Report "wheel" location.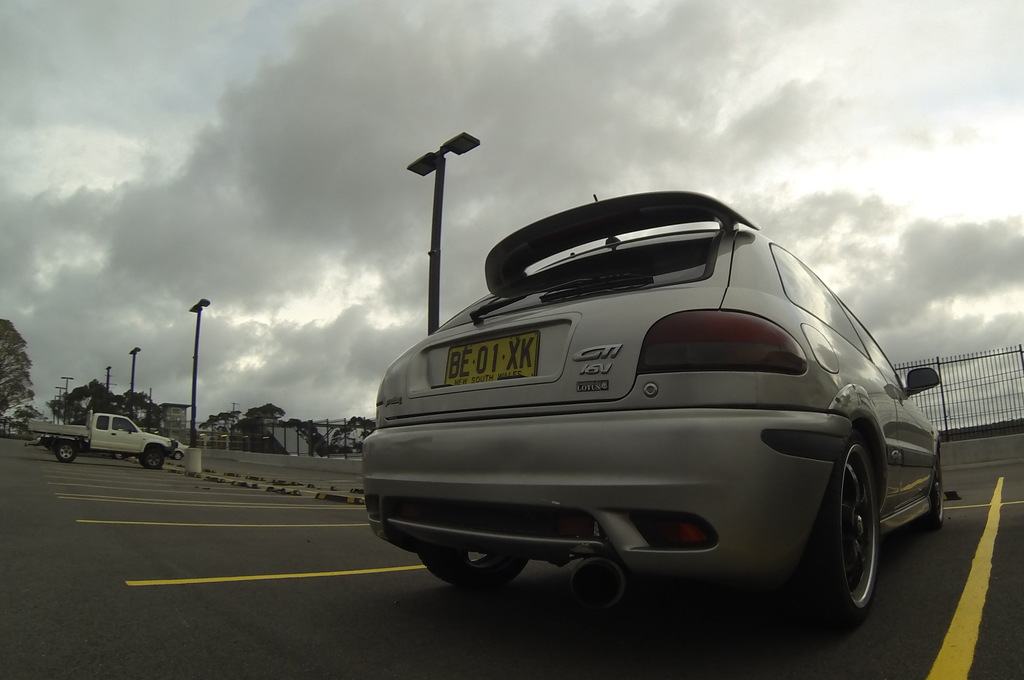
Report: <region>910, 451, 939, 528</region>.
